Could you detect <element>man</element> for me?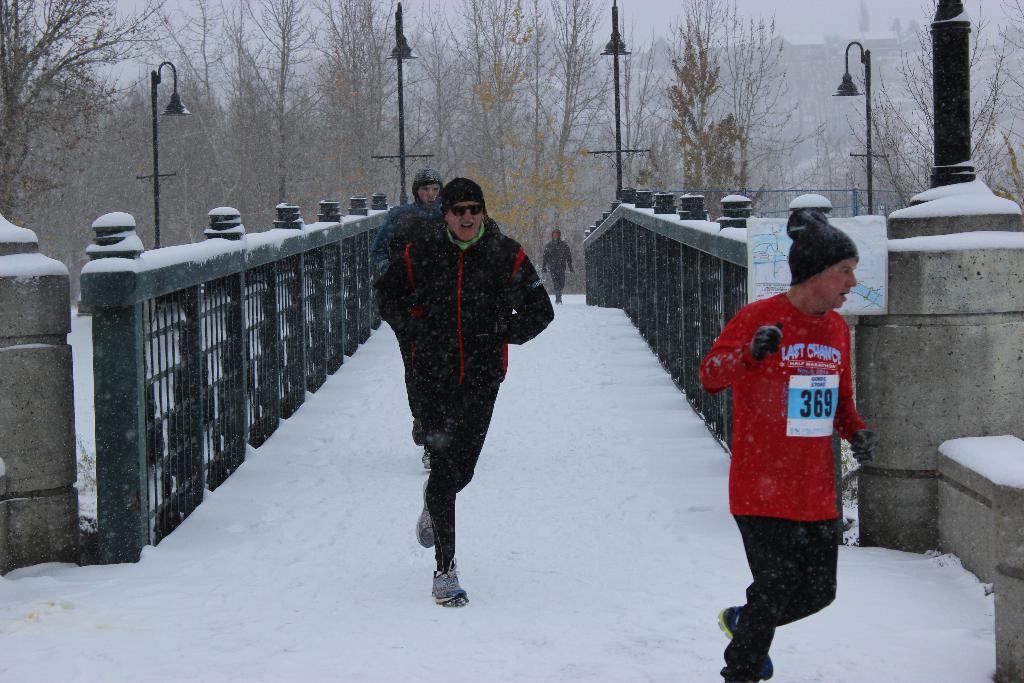
Detection result: [x1=692, y1=199, x2=876, y2=682].
